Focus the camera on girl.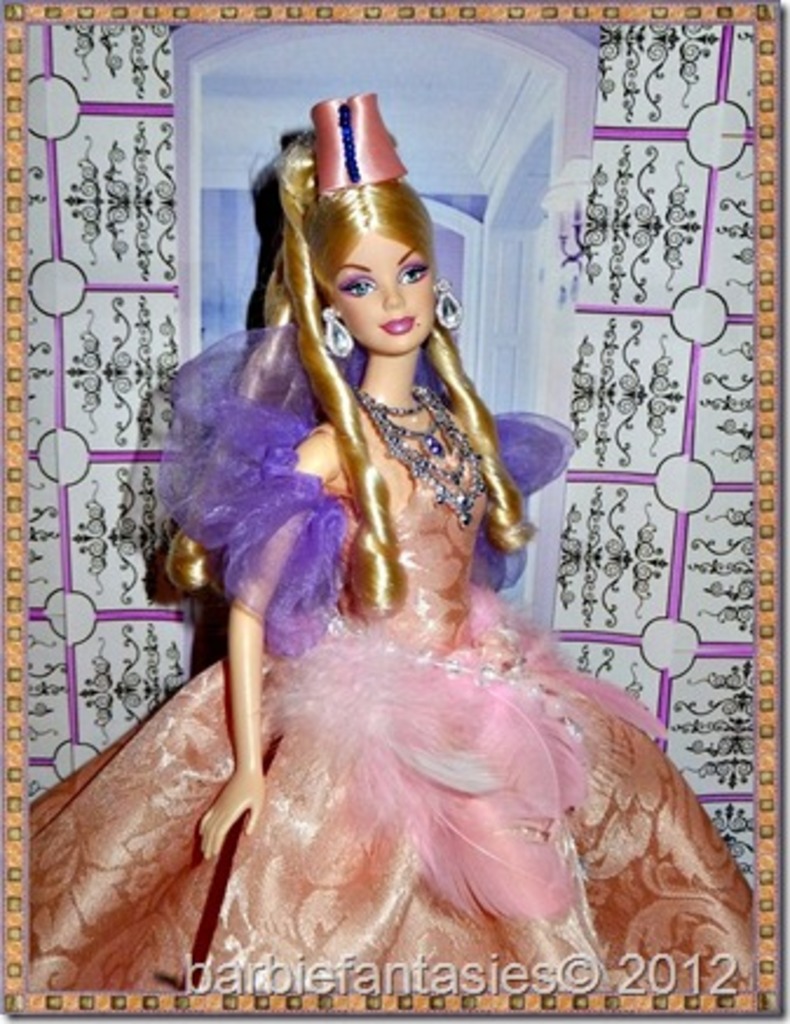
Focus region: left=28, top=96, right=757, bottom=998.
